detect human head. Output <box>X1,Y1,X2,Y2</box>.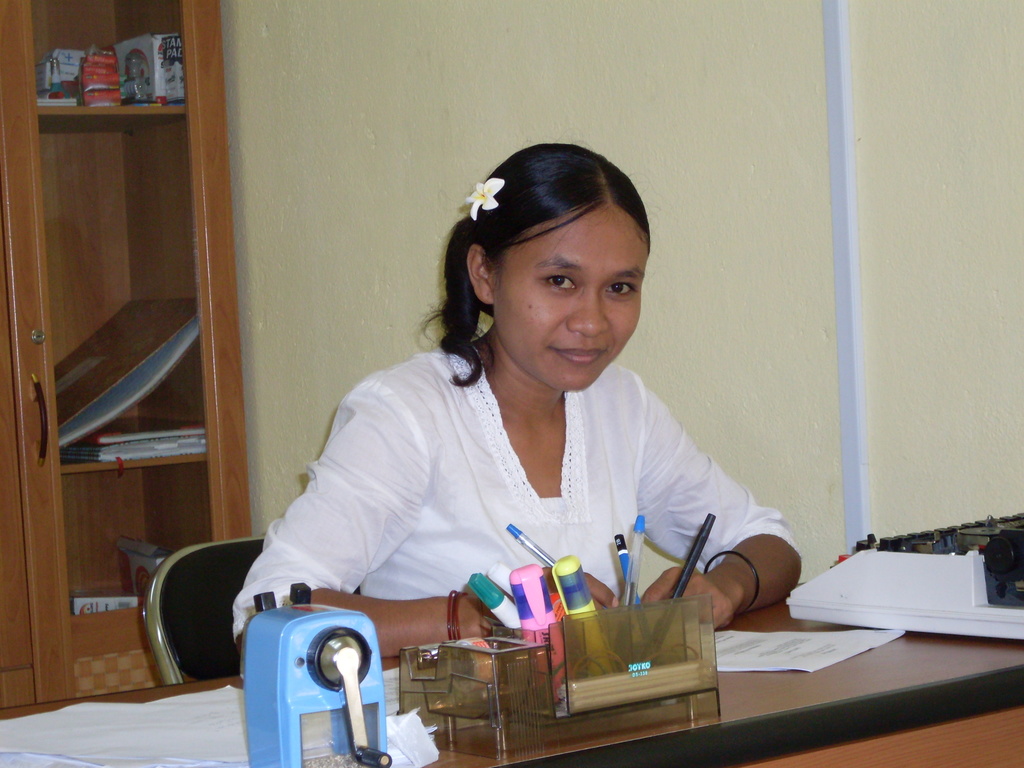
<box>421,134,669,385</box>.
